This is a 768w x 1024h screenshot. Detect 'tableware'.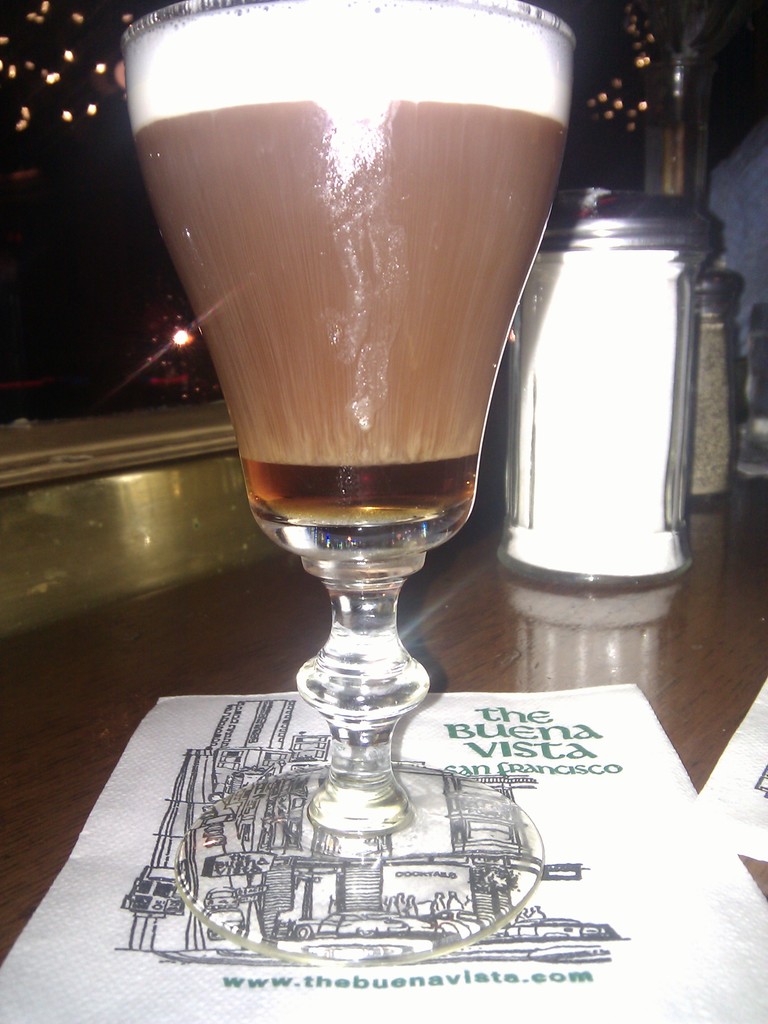
(688,266,744,516).
